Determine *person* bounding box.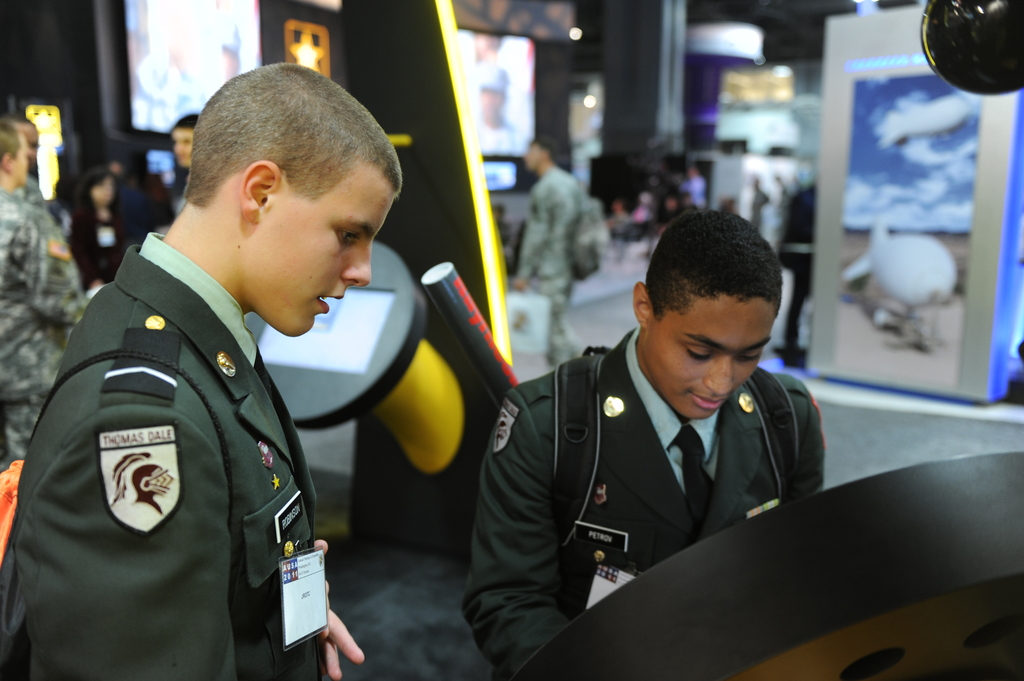
Determined: x1=0 y1=132 x2=88 y2=470.
